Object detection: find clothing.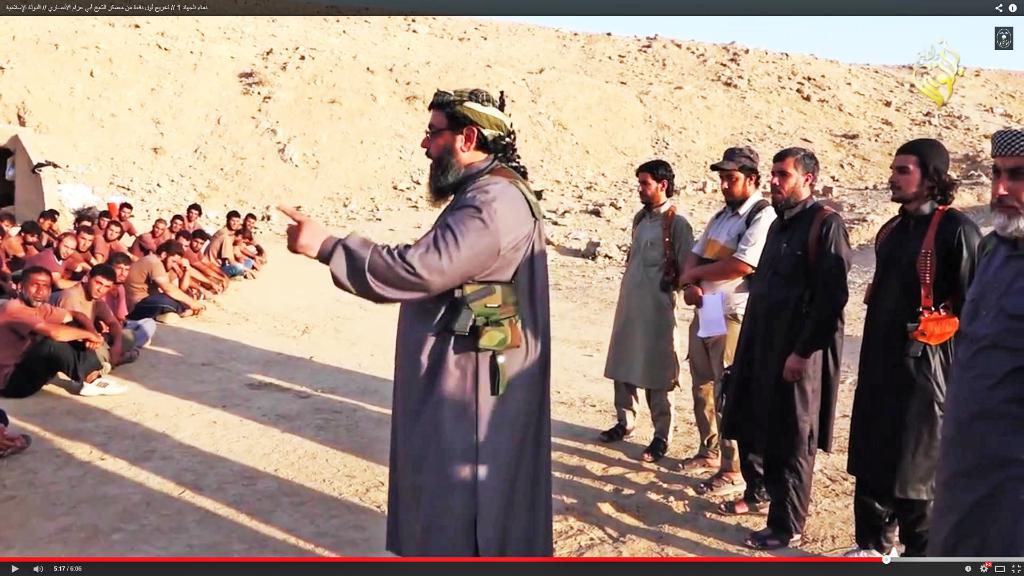
detection(178, 249, 204, 266).
